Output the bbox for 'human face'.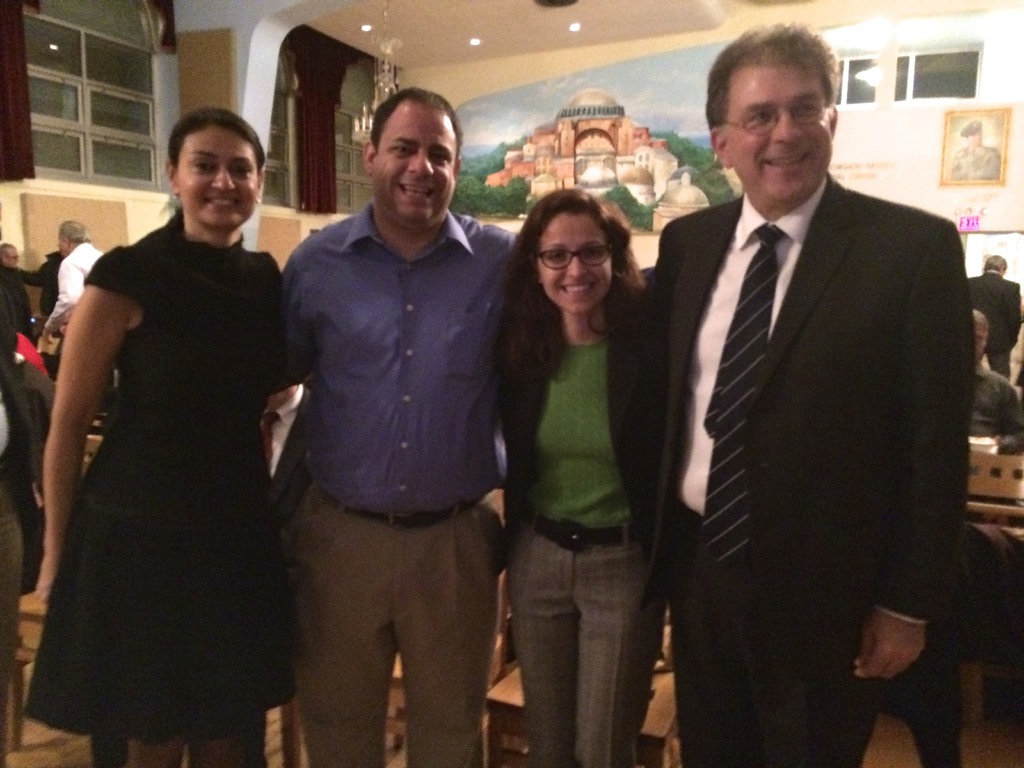
(530,213,616,314).
